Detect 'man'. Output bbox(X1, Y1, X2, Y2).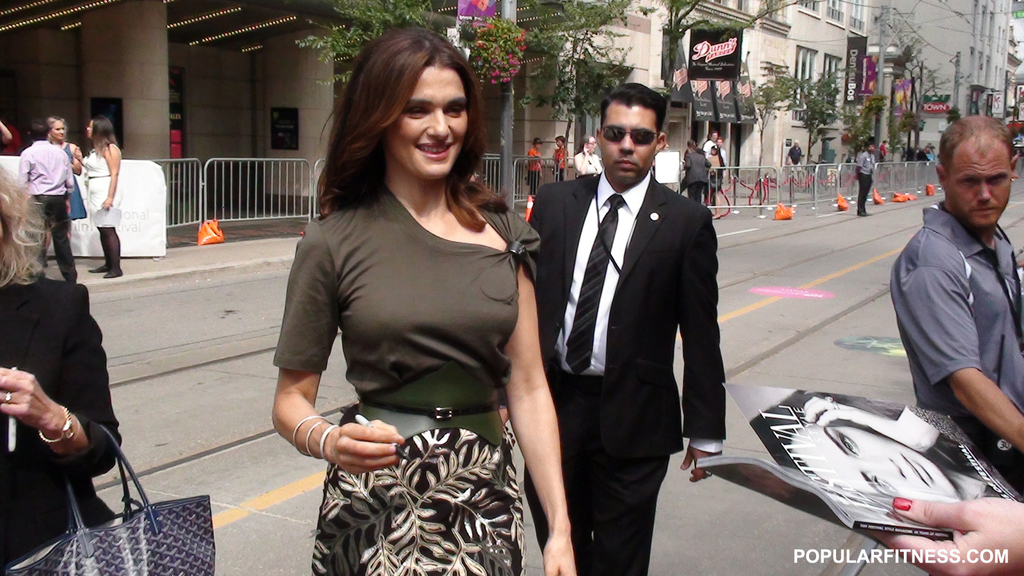
bbox(855, 145, 874, 218).
